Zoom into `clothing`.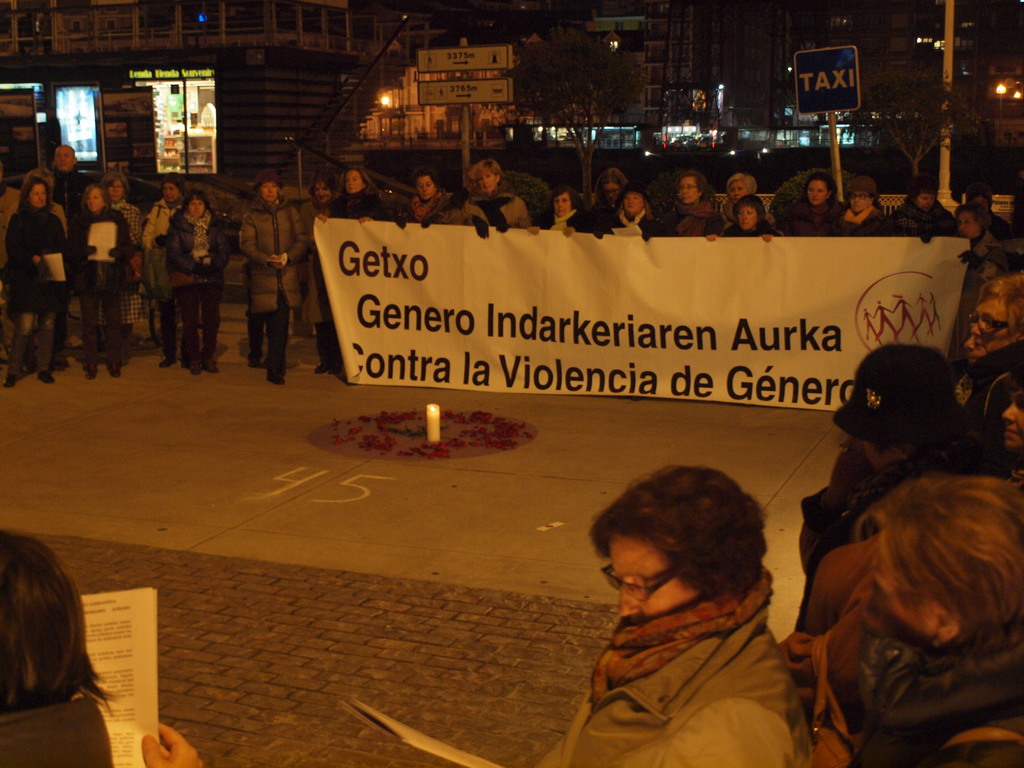
Zoom target: detection(536, 580, 826, 767).
